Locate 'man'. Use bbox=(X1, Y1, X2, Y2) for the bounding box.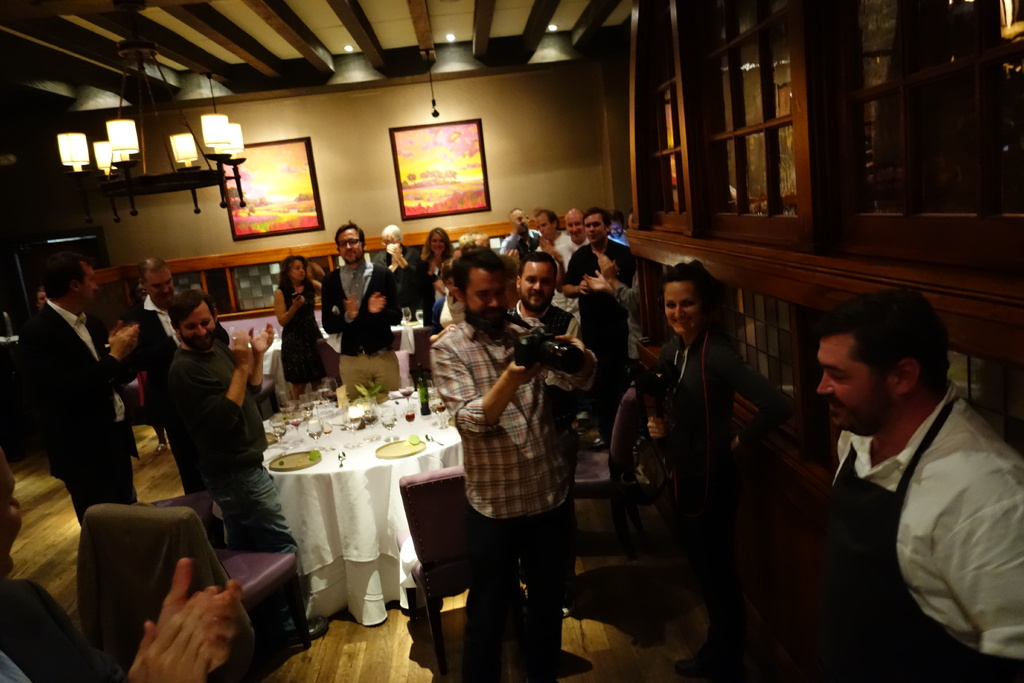
bbox=(21, 256, 140, 529).
